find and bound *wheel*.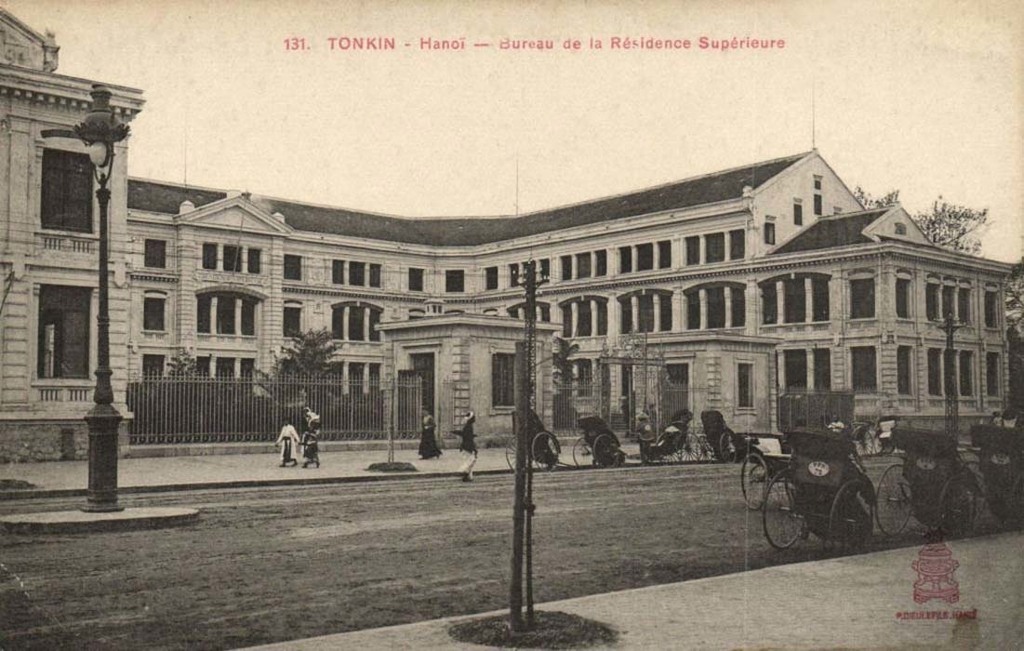
Bound: crop(503, 434, 528, 472).
